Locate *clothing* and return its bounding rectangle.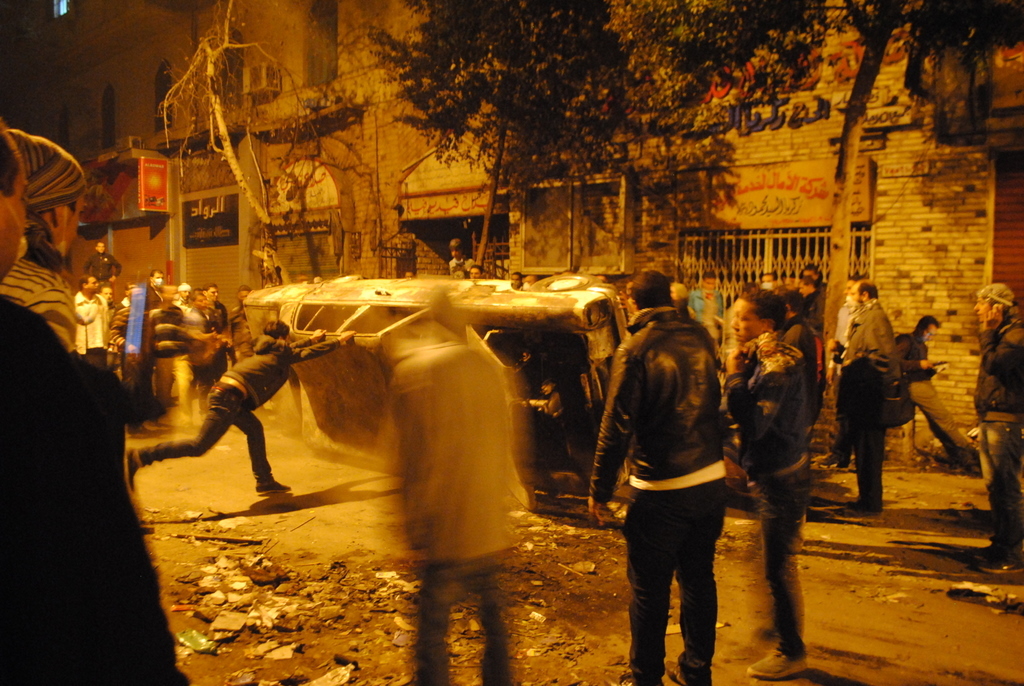
(0, 290, 187, 685).
